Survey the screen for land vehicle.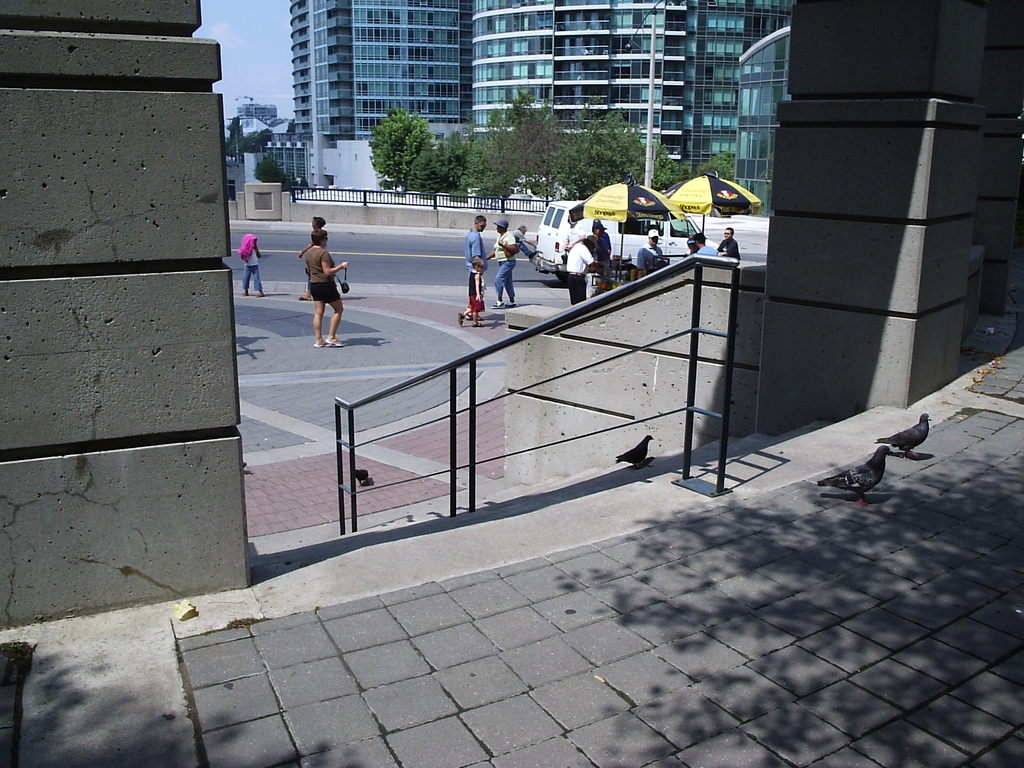
Survey found: 536 195 716 283.
